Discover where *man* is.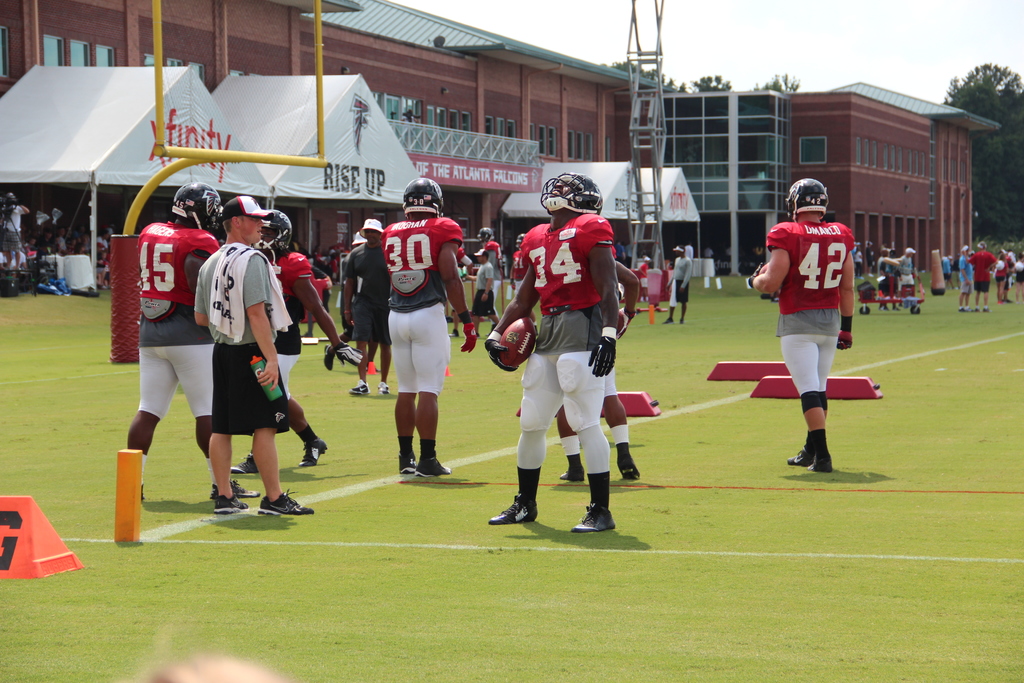
Discovered at <region>124, 183, 260, 502</region>.
